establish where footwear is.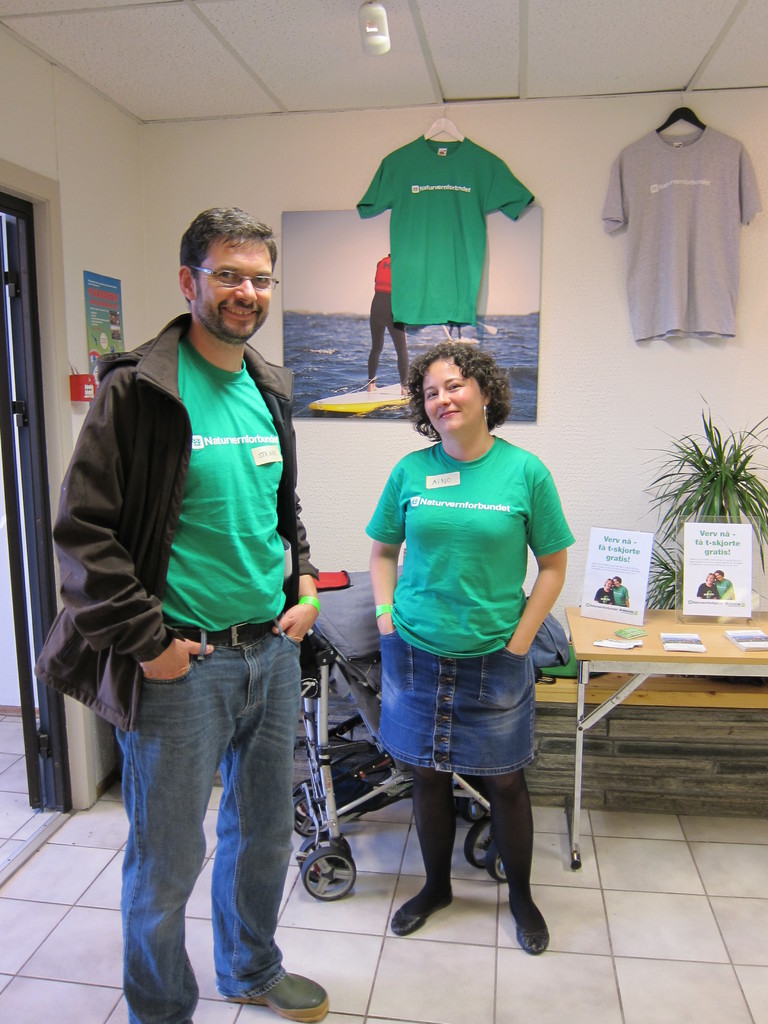
Established at {"left": 225, "top": 968, "right": 333, "bottom": 1023}.
